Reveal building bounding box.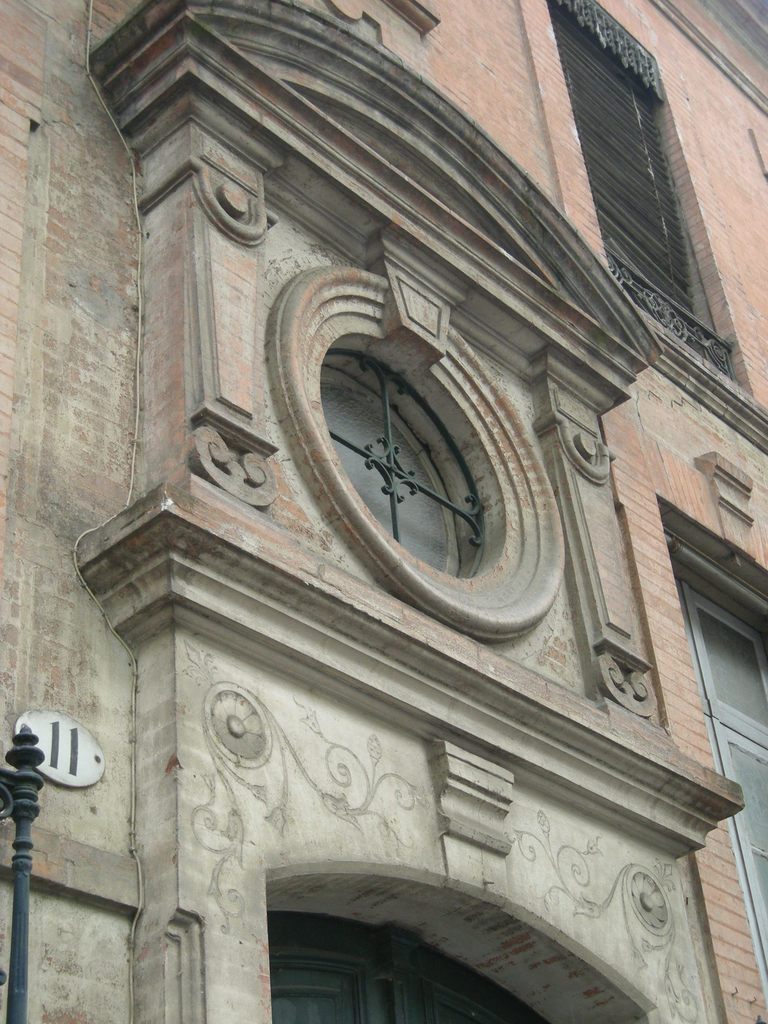
Revealed: box=[0, 0, 767, 1023].
